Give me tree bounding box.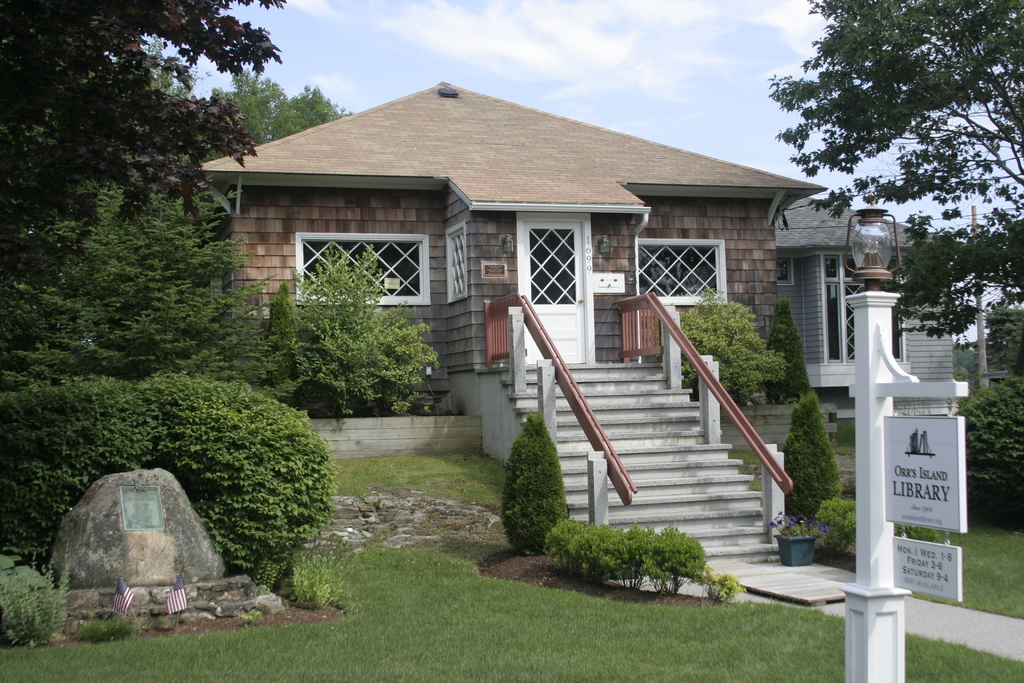
(0, 0, 296, 239).
